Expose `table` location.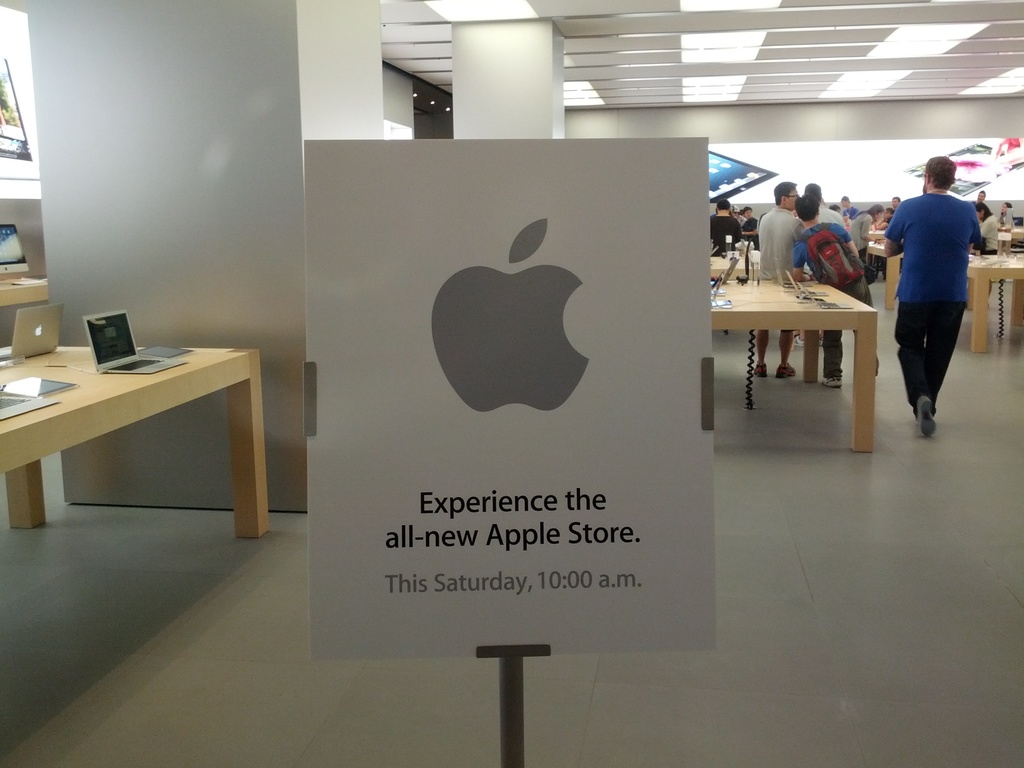
Exposed at region(711, 253, 758, 281).
